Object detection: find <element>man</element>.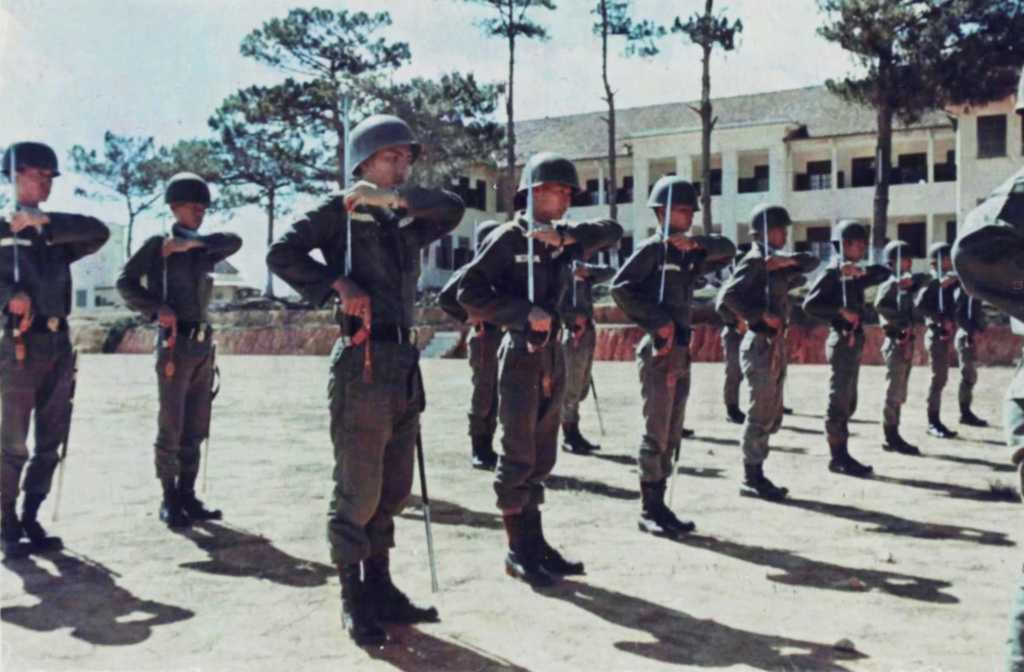
rect(0, 141, 111, 557).
